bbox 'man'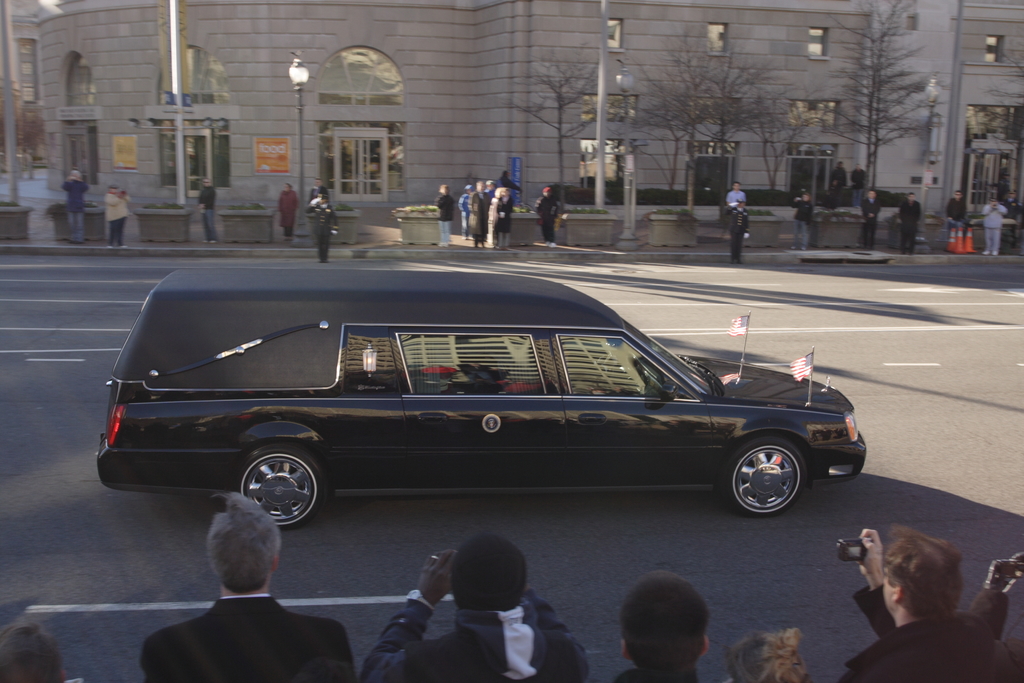
591/573/712/682
